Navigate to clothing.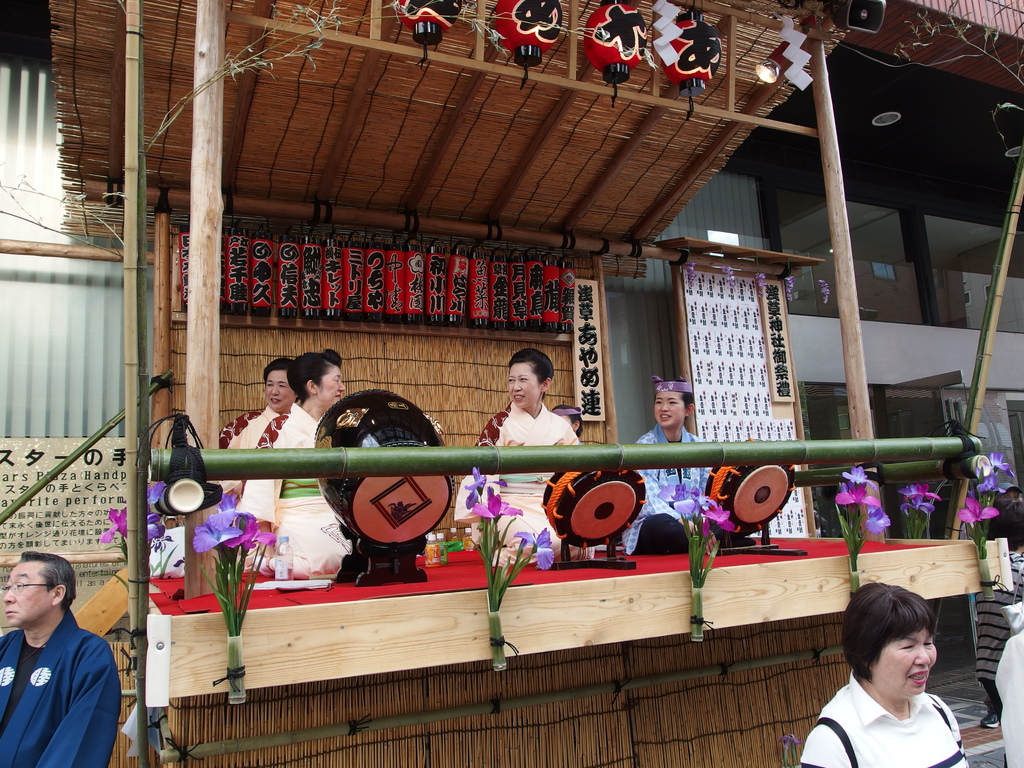
Navigation target: l=991, t=600, r=1023, b=767.
